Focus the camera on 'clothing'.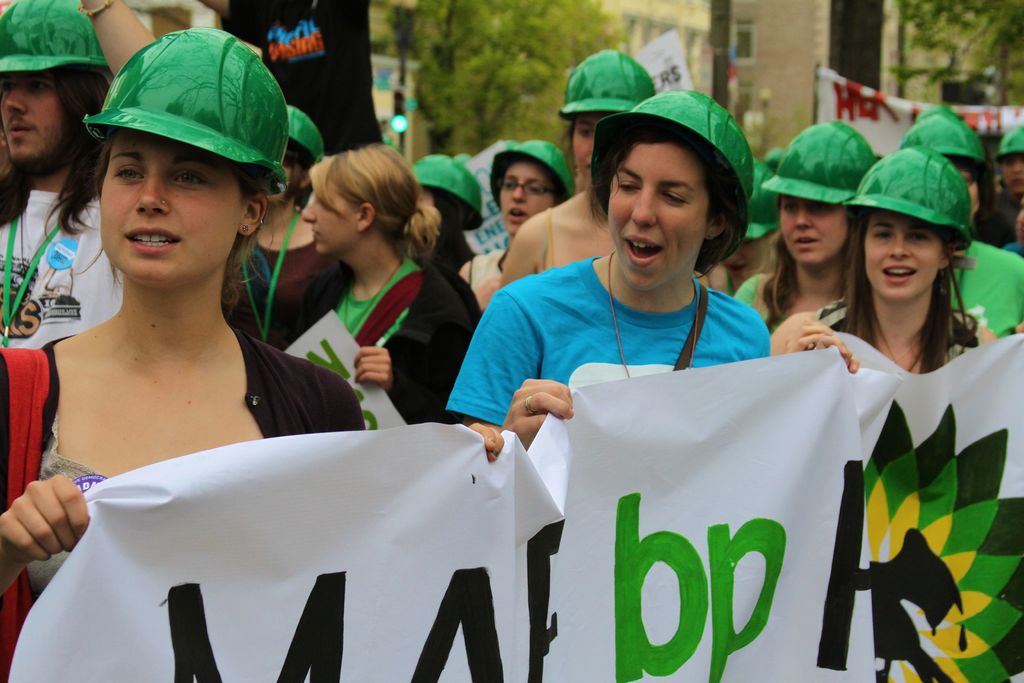
Focus region: locate(467, 247, 508, 292).
